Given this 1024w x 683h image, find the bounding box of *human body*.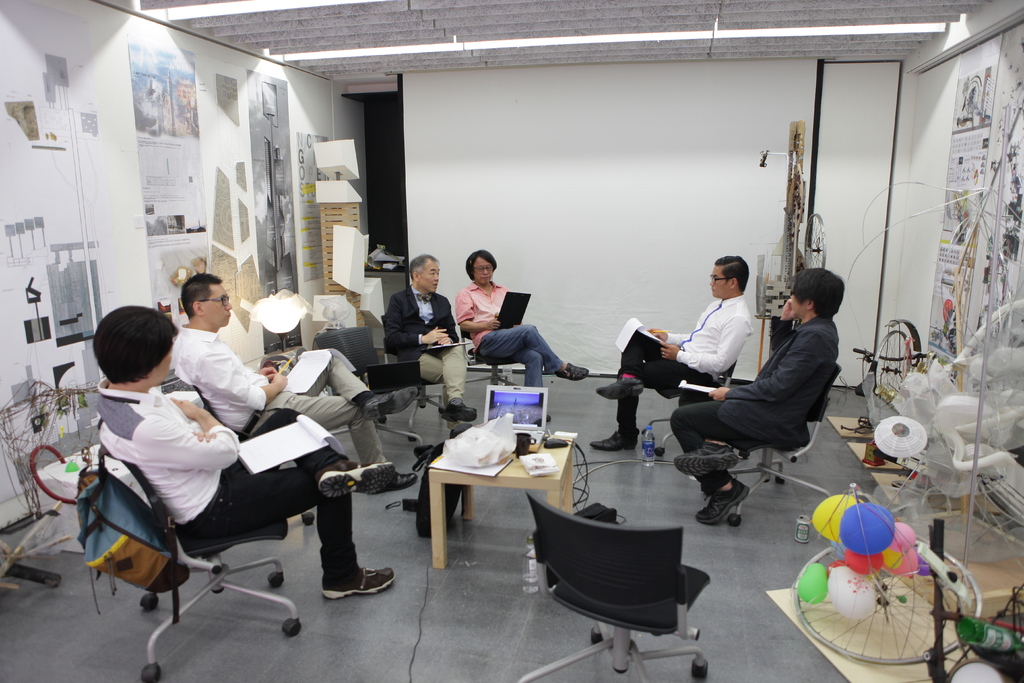
l=385, t=279, r=486, b=434.
